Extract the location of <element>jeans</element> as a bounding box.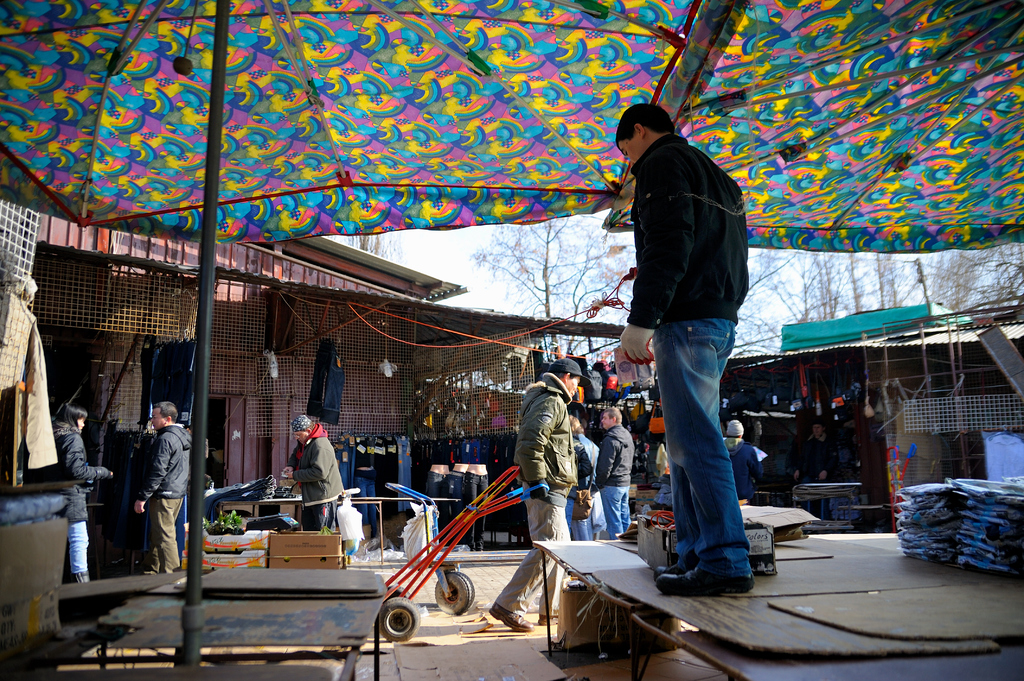
651:319:751:579.
